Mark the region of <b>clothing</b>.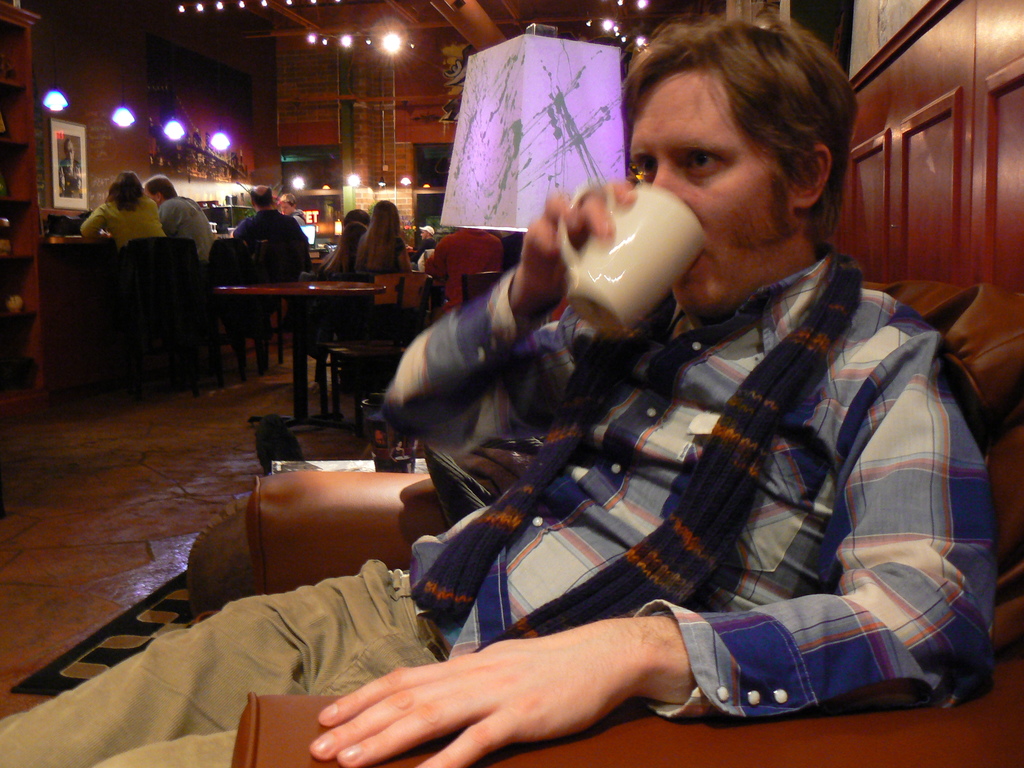
Region: select_region(358, 238, 407, 276).
